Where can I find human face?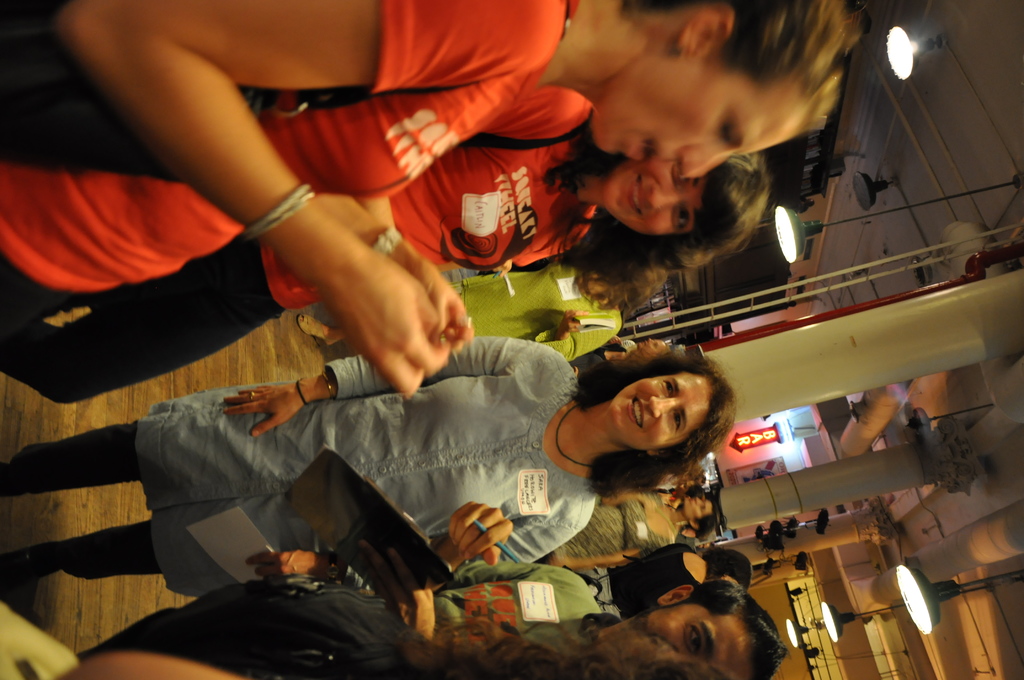
You can find it at {"x1": 600, "y1": 150, "x2": 698, "y2": 236}.
